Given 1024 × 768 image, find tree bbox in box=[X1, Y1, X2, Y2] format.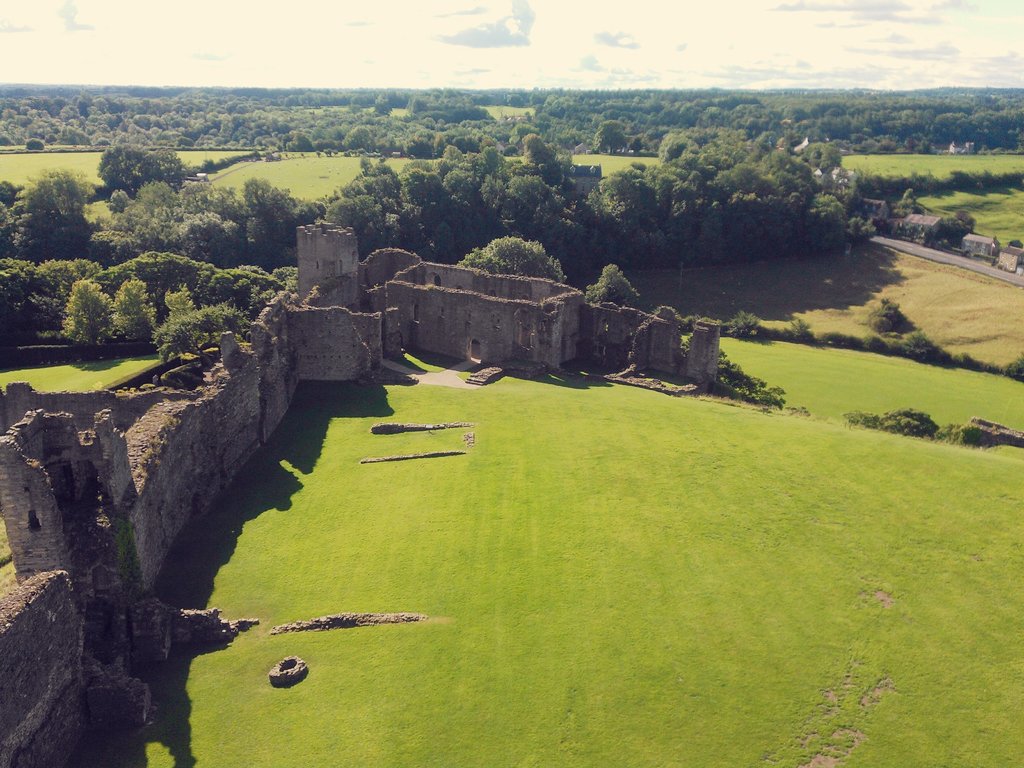
box=[529, 208, 586, 260].
